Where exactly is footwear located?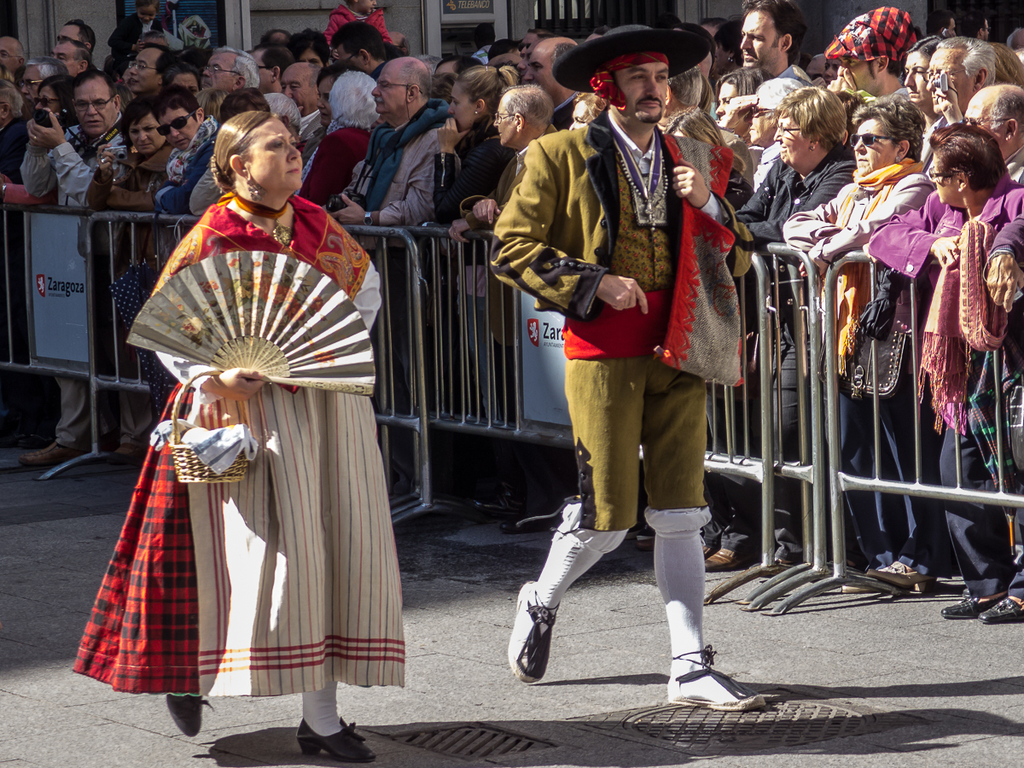
Its bounding box is (505, 595, 567, 693).
